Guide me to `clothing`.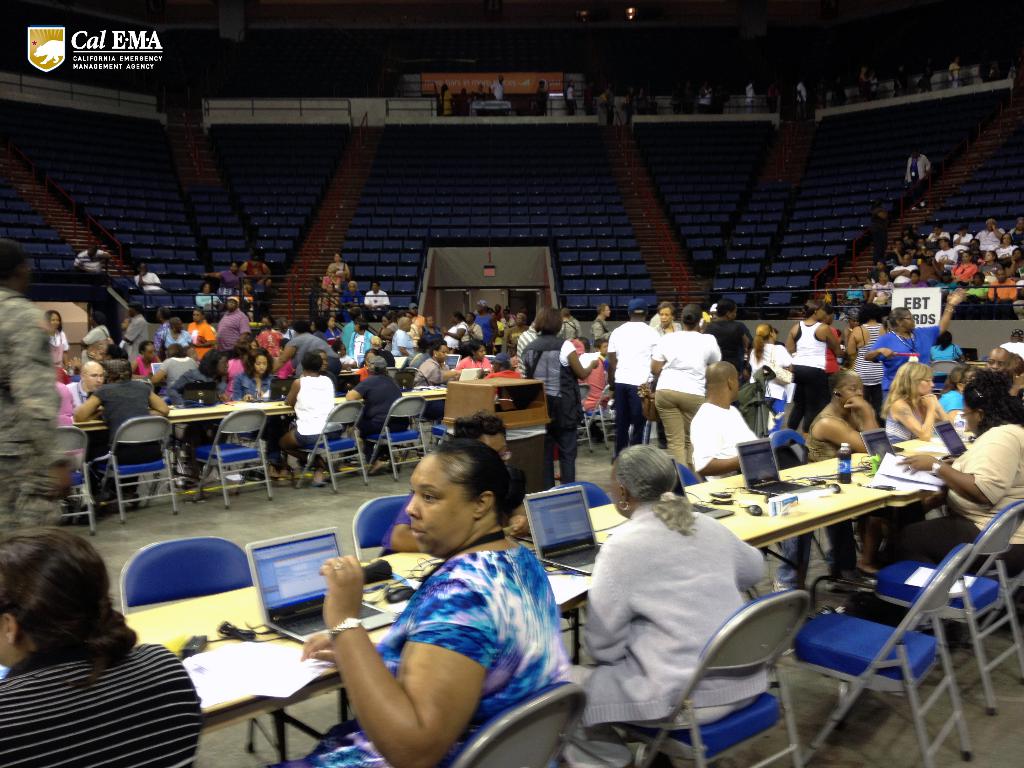
Guidance: bbox(594, 55, 1023, 133).
